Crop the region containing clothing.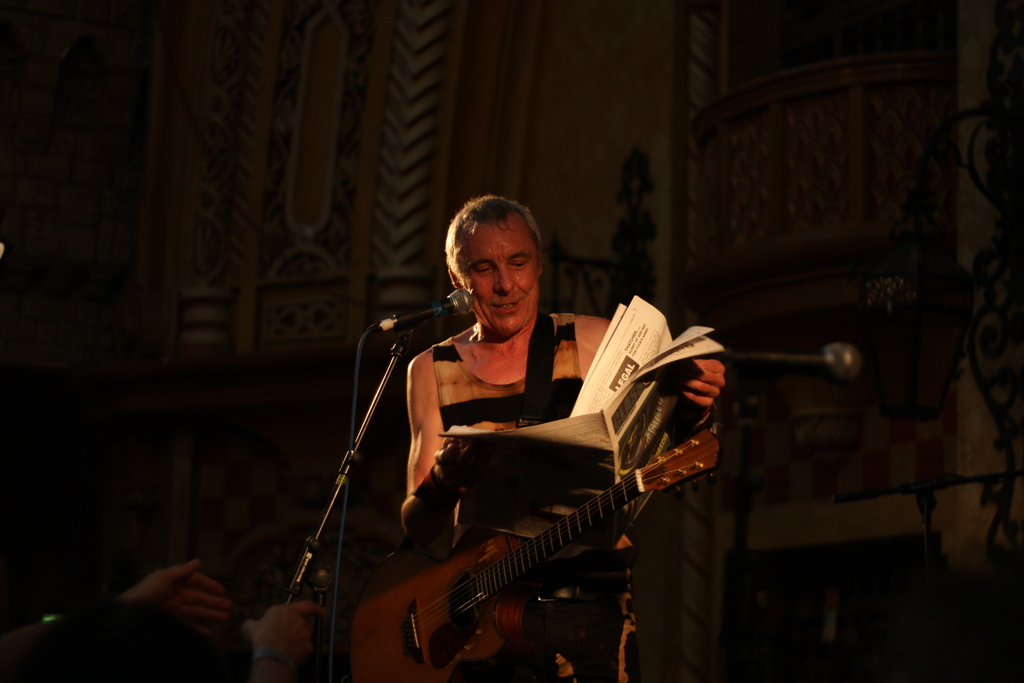
Crop region: [left=430, top=311, right=587, bottom=550].
